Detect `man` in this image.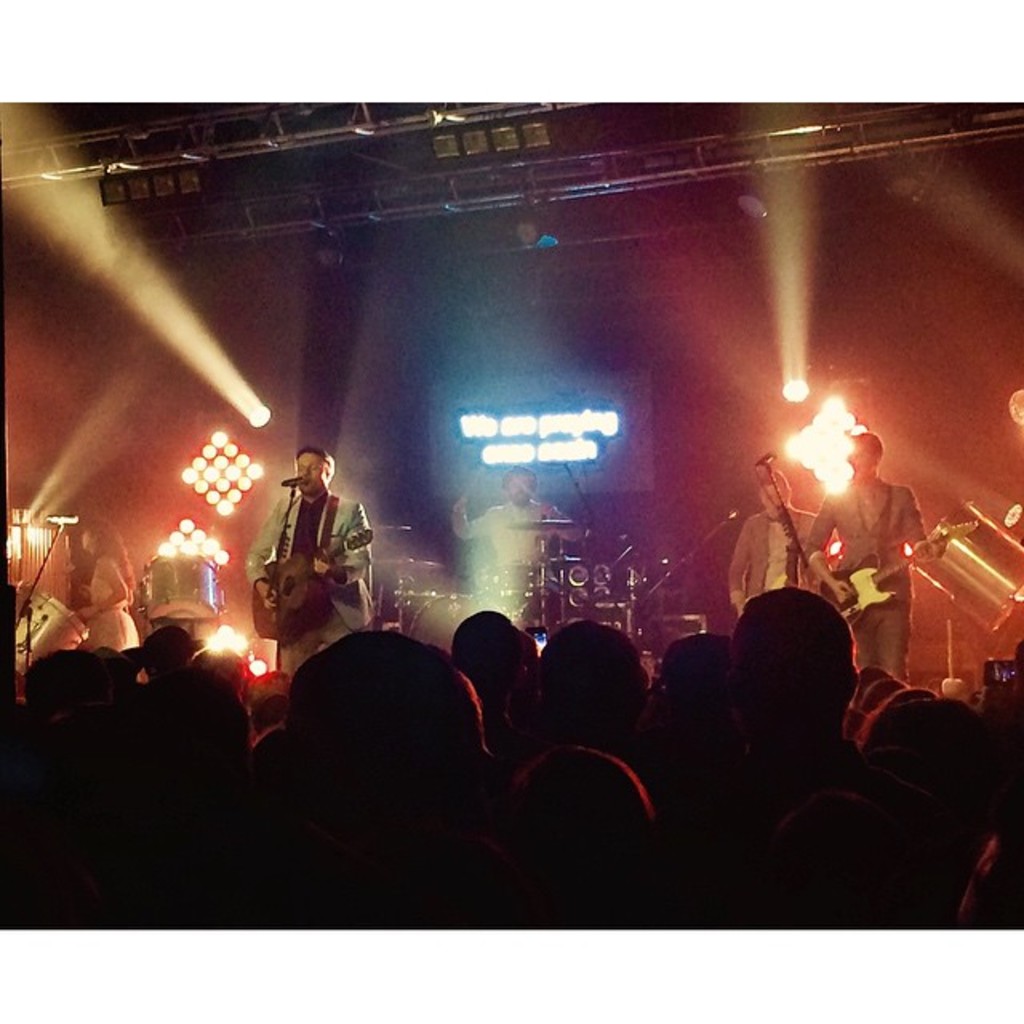
Detection: bbox=(448, 466, 582, 598).
